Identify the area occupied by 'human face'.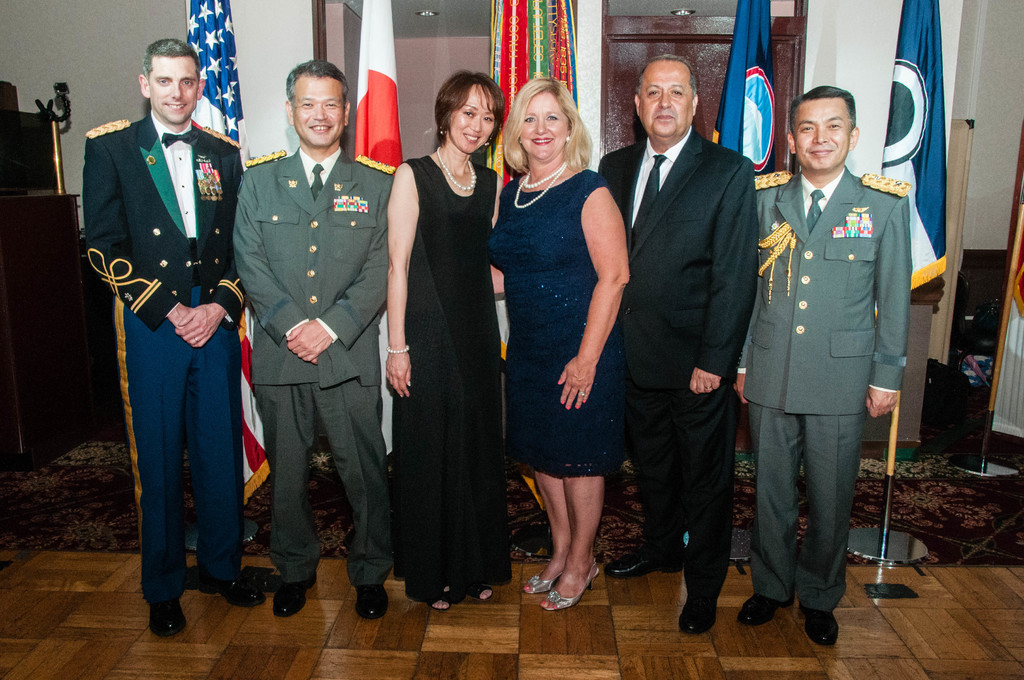
Area: crop(519, 97, 566, 159).
